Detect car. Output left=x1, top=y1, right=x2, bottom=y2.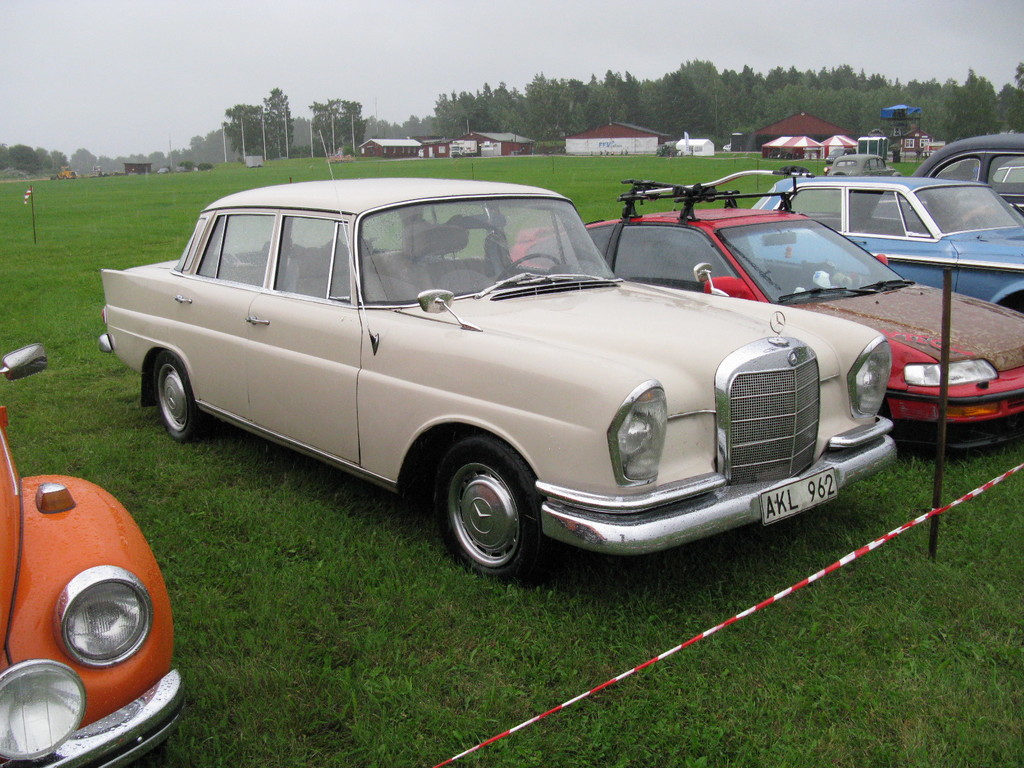
left=912, top=136, right=1023, bottom=220.
